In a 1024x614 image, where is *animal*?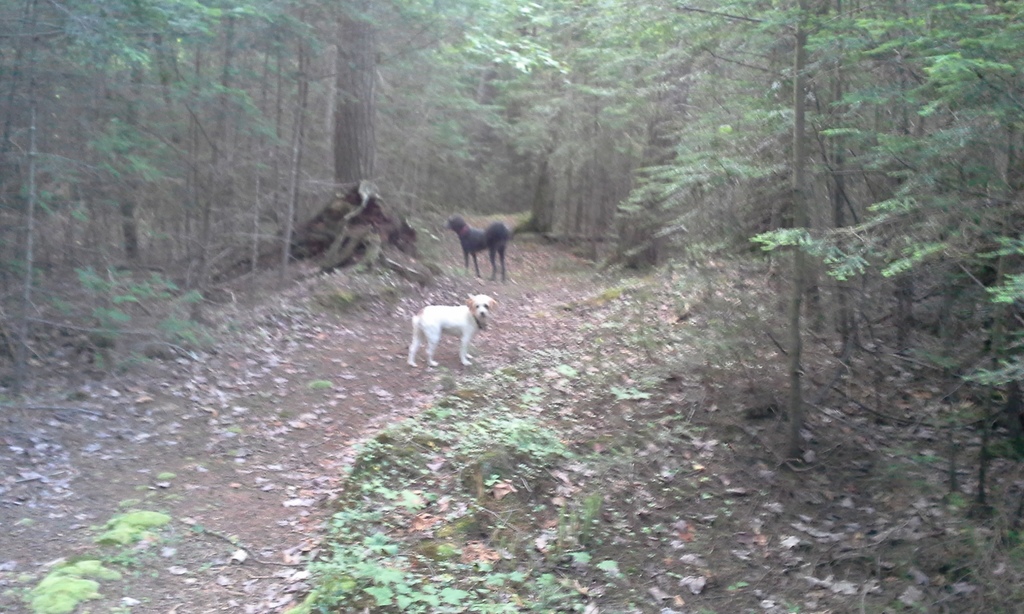
[left=440, top=208, right=513, bottom=279].
